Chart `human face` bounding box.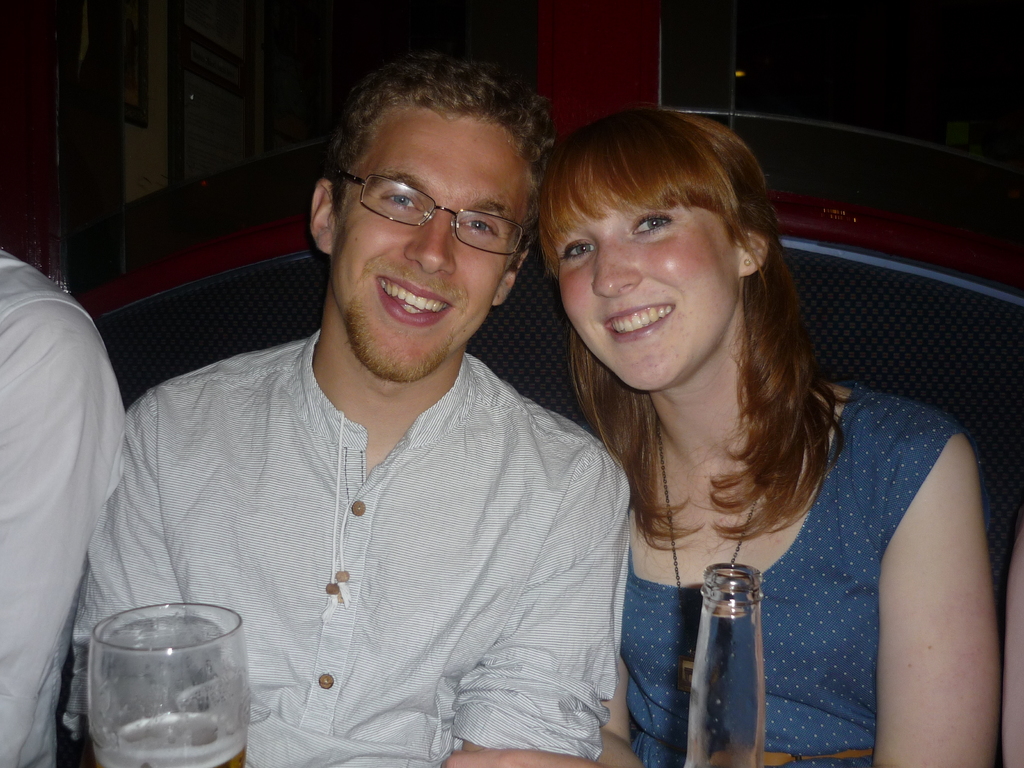
Charted: {"left": 333, "top": 108, "right": 540, "bottom": 378}.
